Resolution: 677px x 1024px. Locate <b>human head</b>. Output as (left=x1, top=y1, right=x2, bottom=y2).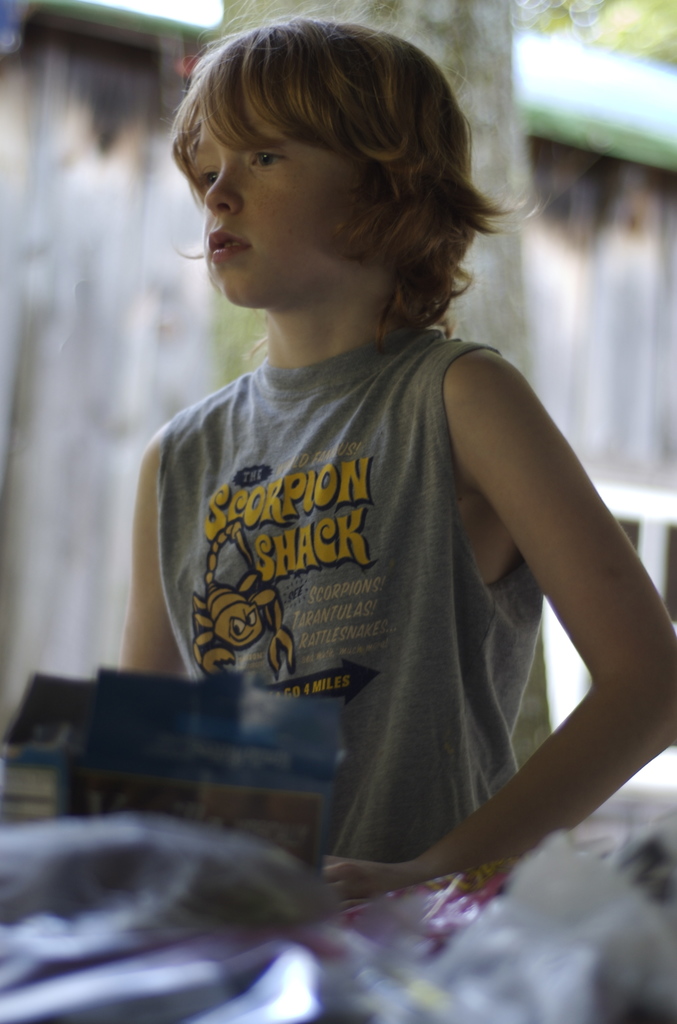
(left=155, top=13, right=448, bottom=283).
